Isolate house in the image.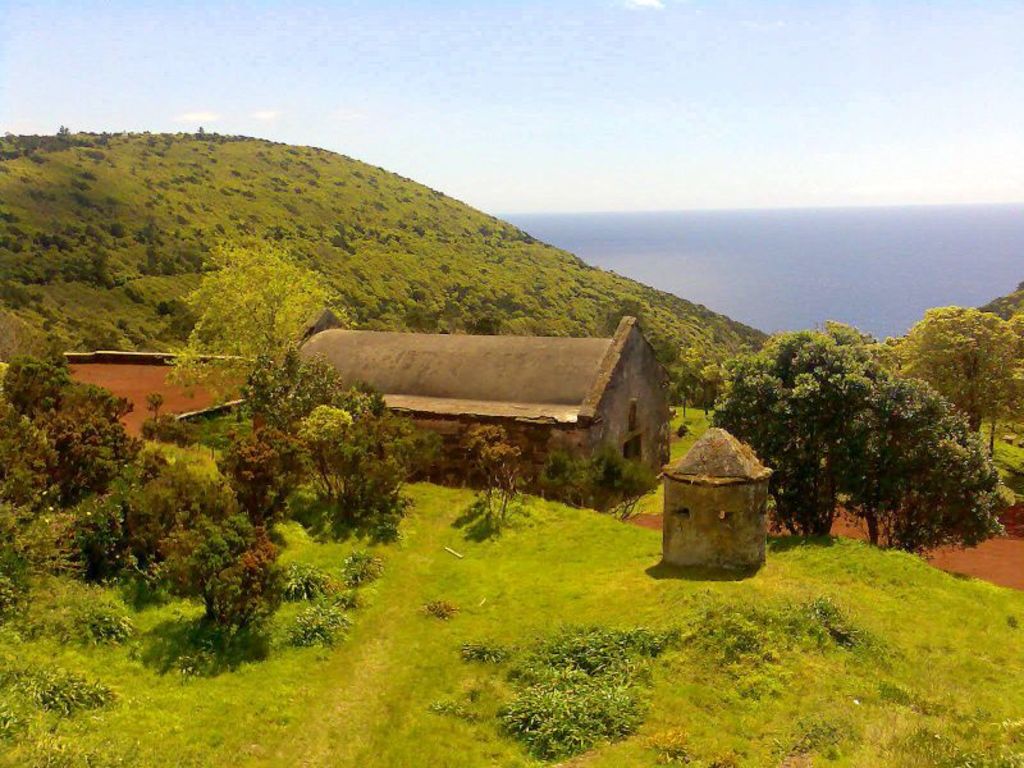
Isolated region: <bbox>287, 317, 676, 515</bbox>.
